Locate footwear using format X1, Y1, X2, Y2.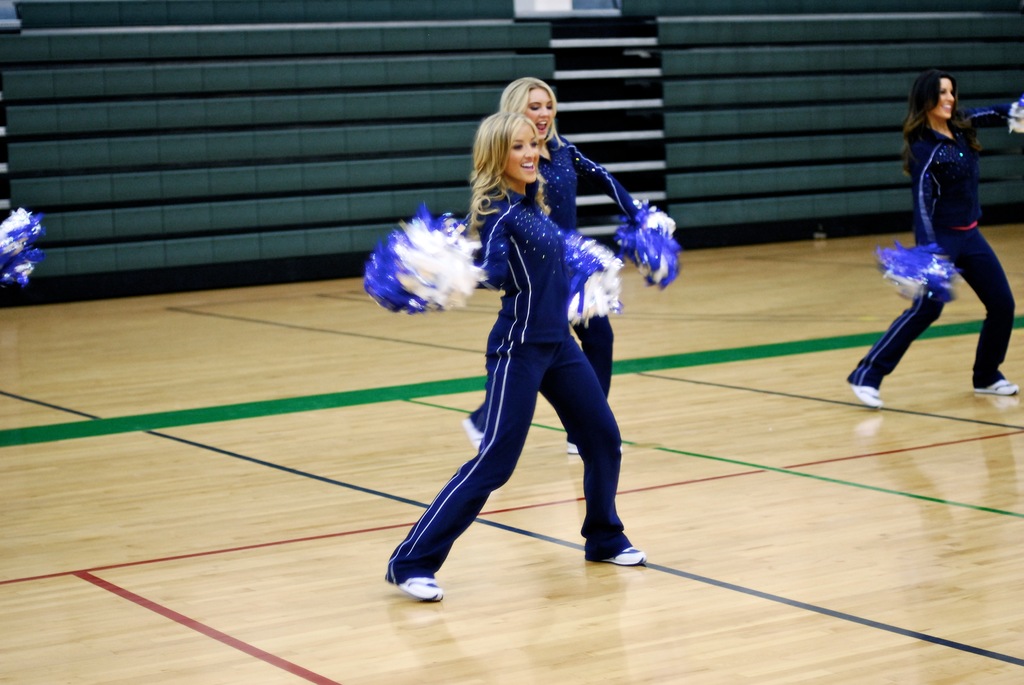
460, 412, 483, 450.
